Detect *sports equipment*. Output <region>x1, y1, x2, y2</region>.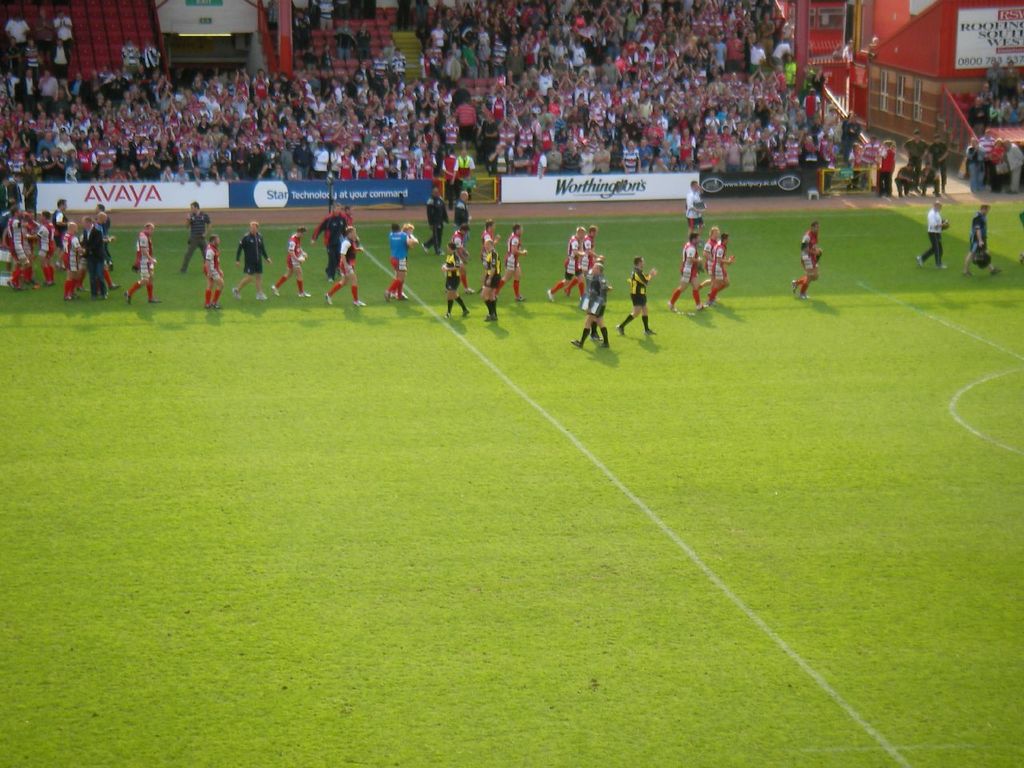
<region>910, 251, 923, 271</region>.
